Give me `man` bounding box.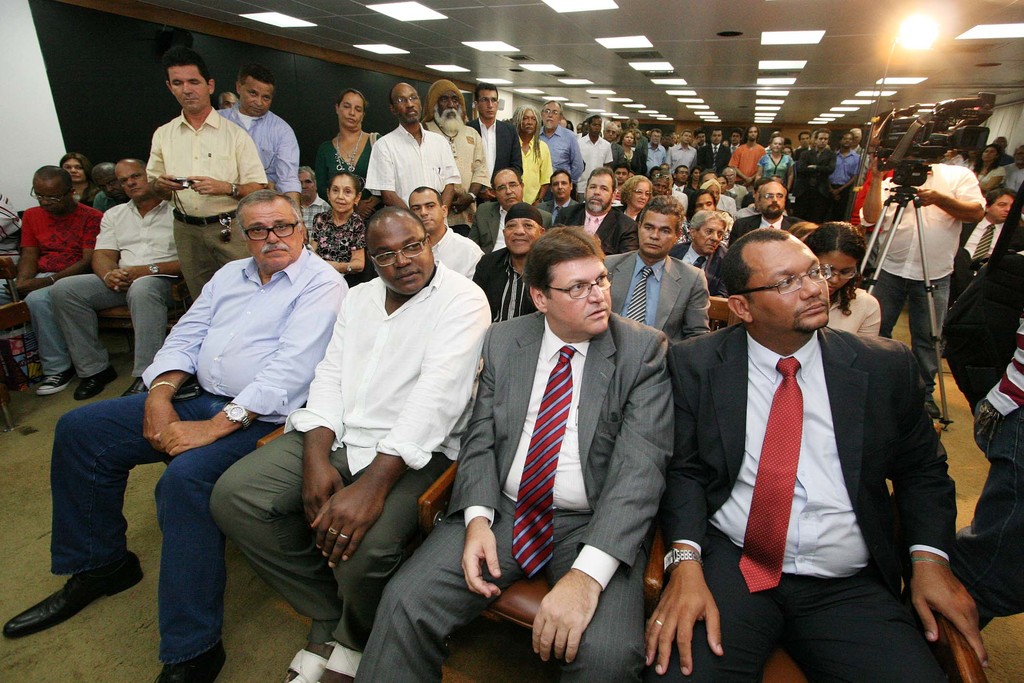
[left=792, top=131, right=837, bottom=221].
